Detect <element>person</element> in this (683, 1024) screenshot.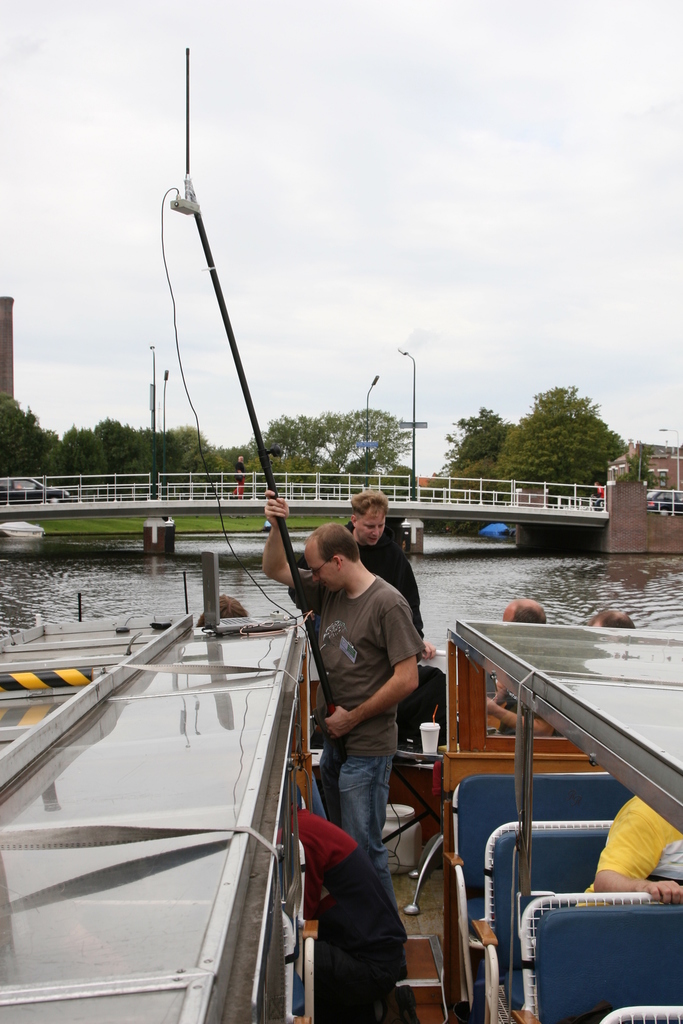
Detection: detection(339, 486, 413, 719).
